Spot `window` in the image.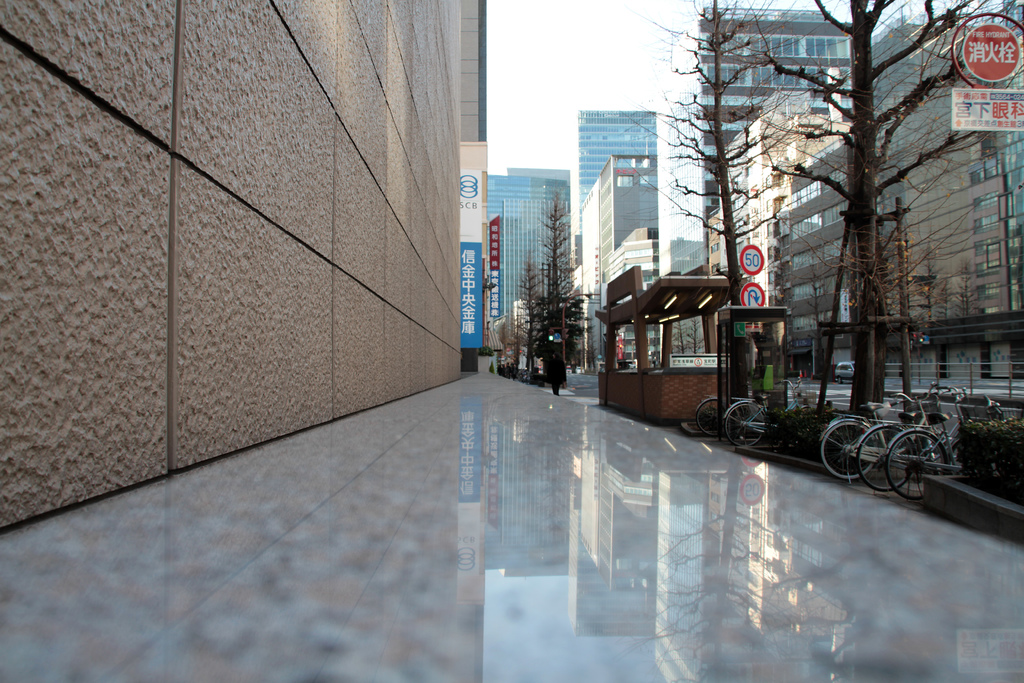
`window` found at (615, 154, 635, 167).
